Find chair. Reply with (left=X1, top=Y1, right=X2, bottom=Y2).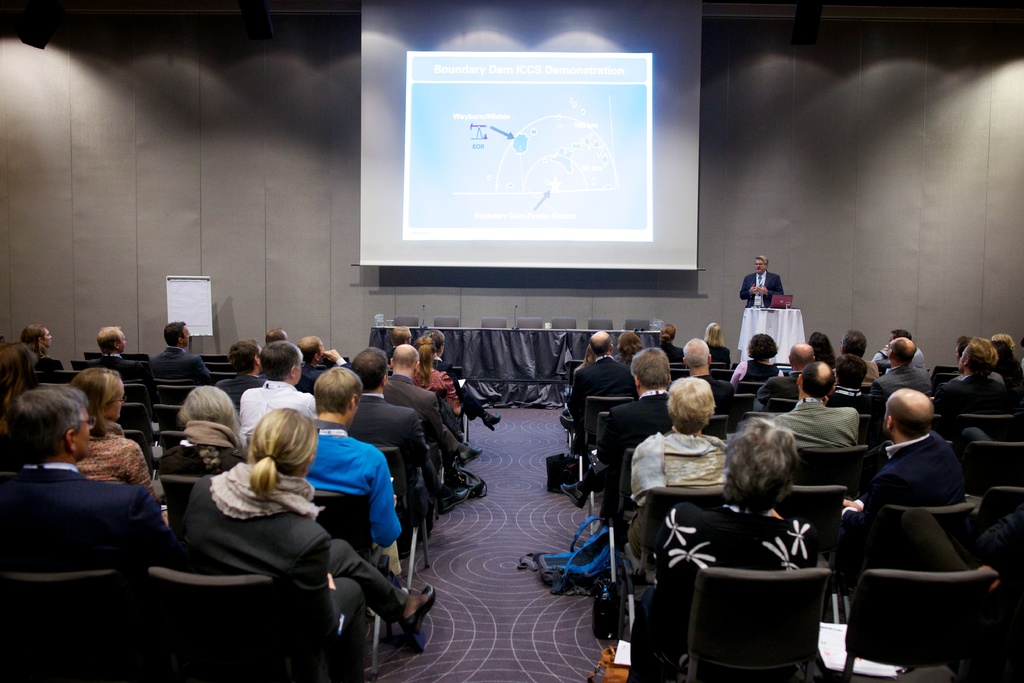
(left=982, top=483, right=1023, bottom=550).
